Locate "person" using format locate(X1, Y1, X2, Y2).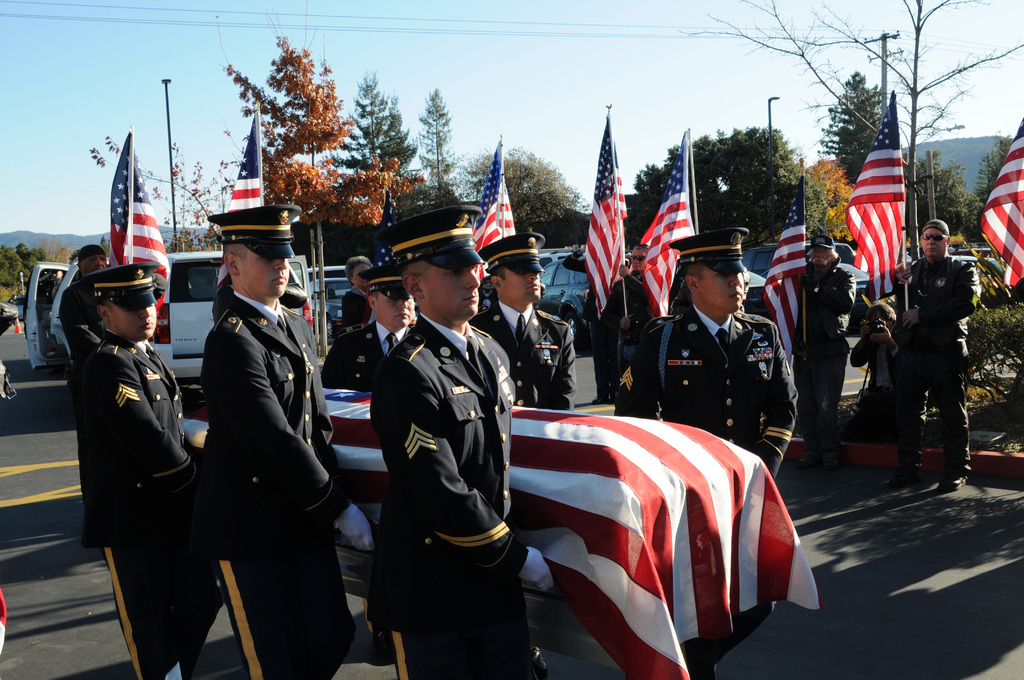
locate(794, 231, 856, 467).
